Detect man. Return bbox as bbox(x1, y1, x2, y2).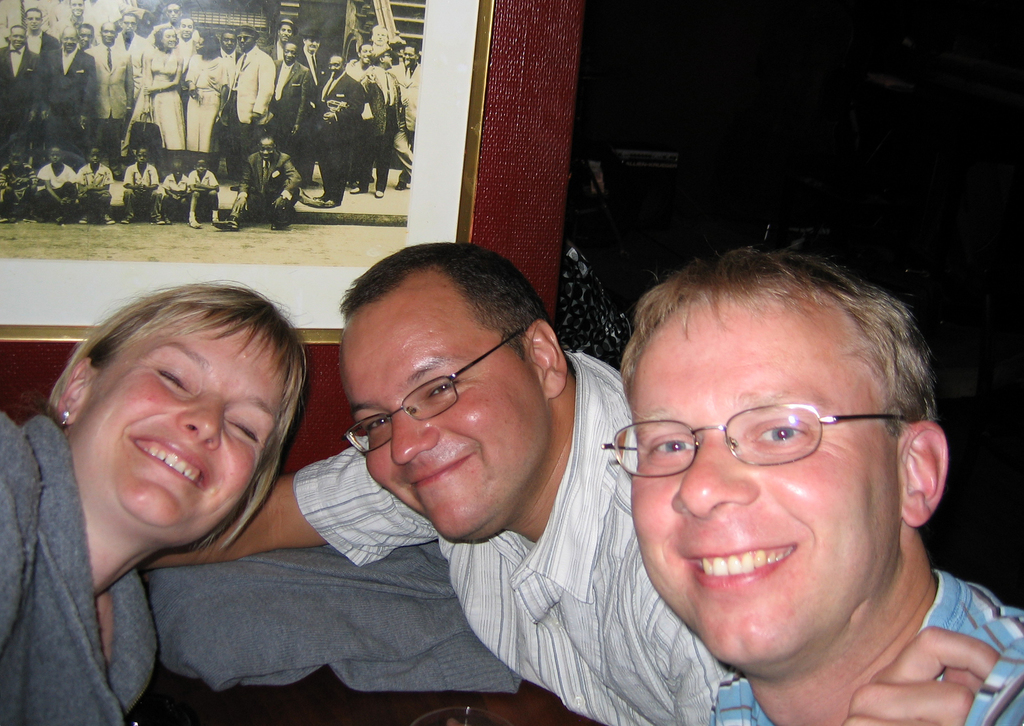
bbox(271, 44, 324, 186).
